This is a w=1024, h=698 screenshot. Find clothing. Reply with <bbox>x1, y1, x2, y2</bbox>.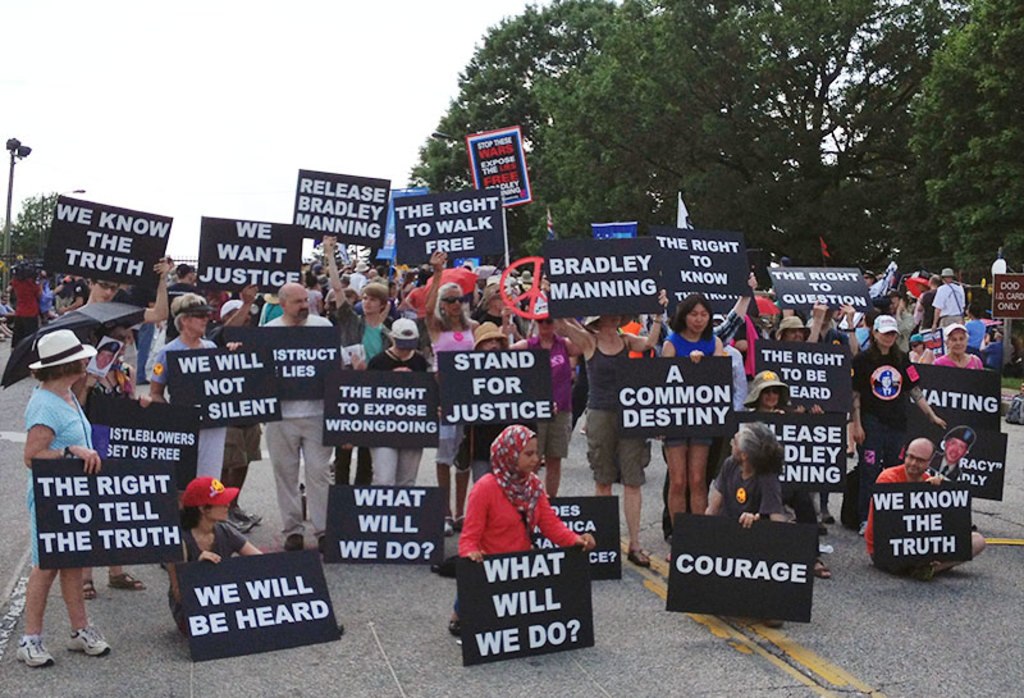
<bbox>366, 346, 436, 489</bbox>.
